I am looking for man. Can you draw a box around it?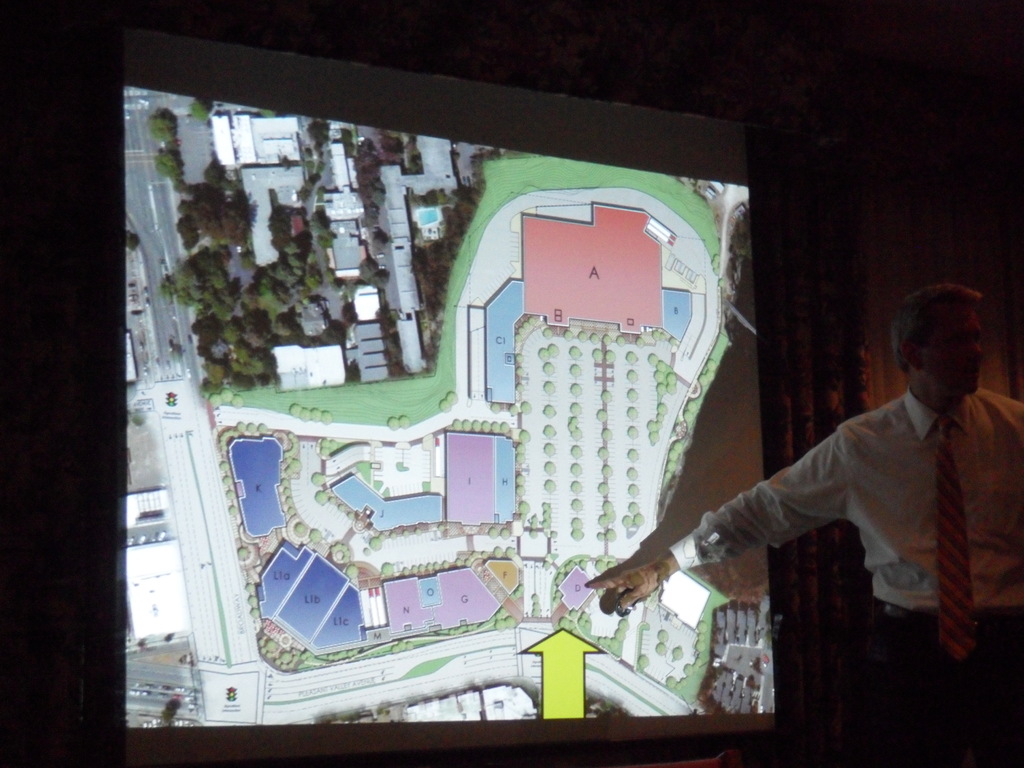
Sure, the bounding box is 684 273 995 705.
